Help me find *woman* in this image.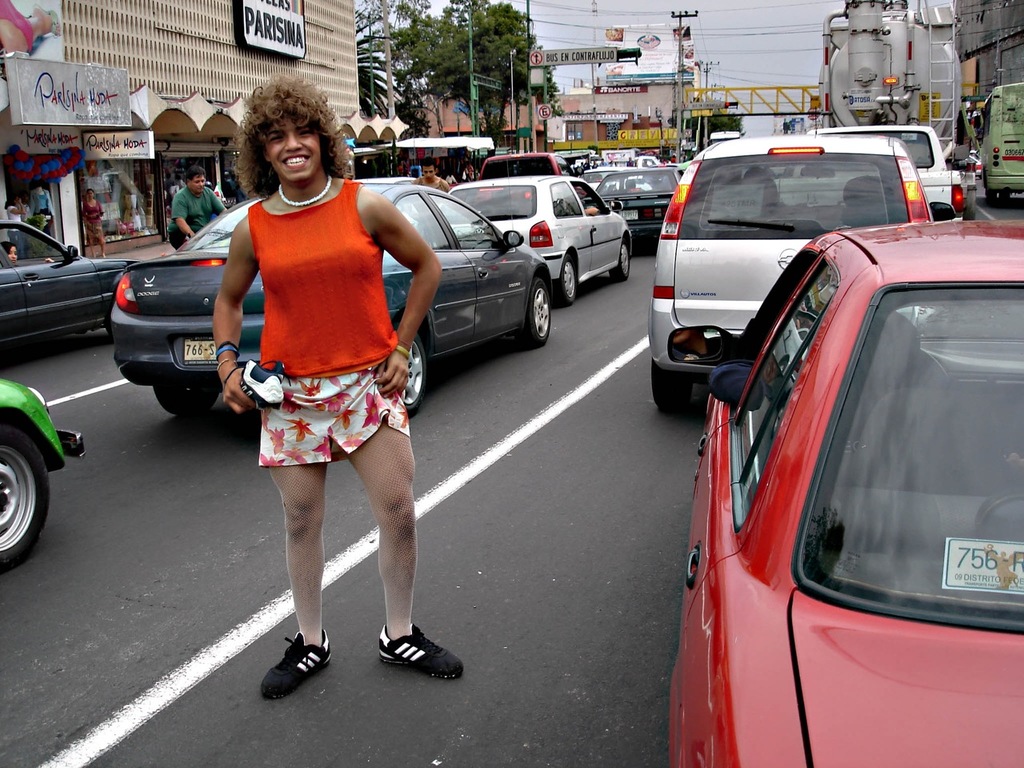
Found it: detection(185, 93, 442, 667).
